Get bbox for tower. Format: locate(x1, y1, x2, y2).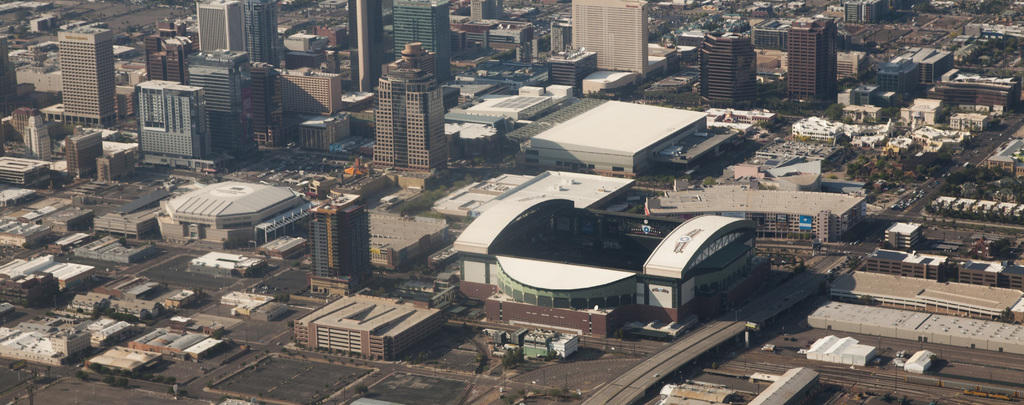
locate(195, 1, 280, 72).
